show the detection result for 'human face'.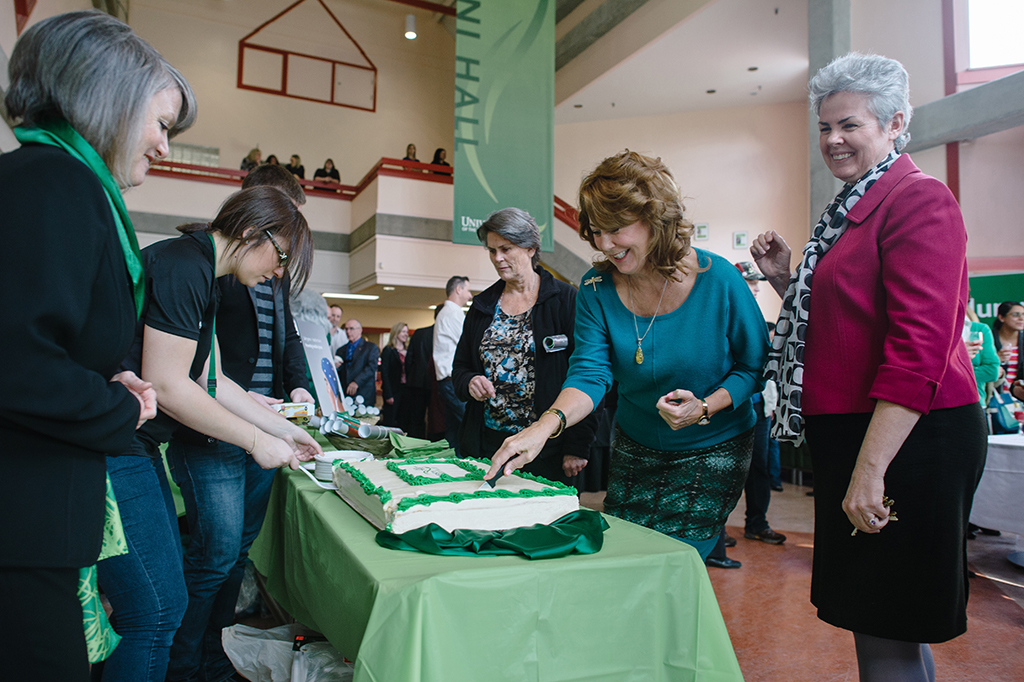
x1=328, y1=305, x2=341, y2=324.
